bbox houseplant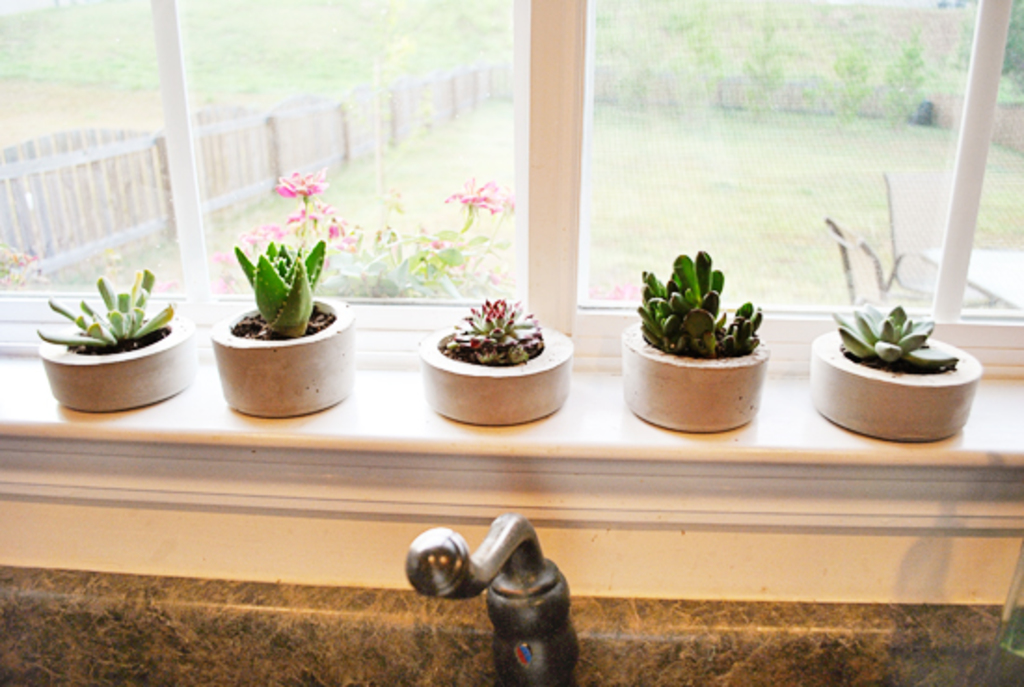
0 236 54 294
